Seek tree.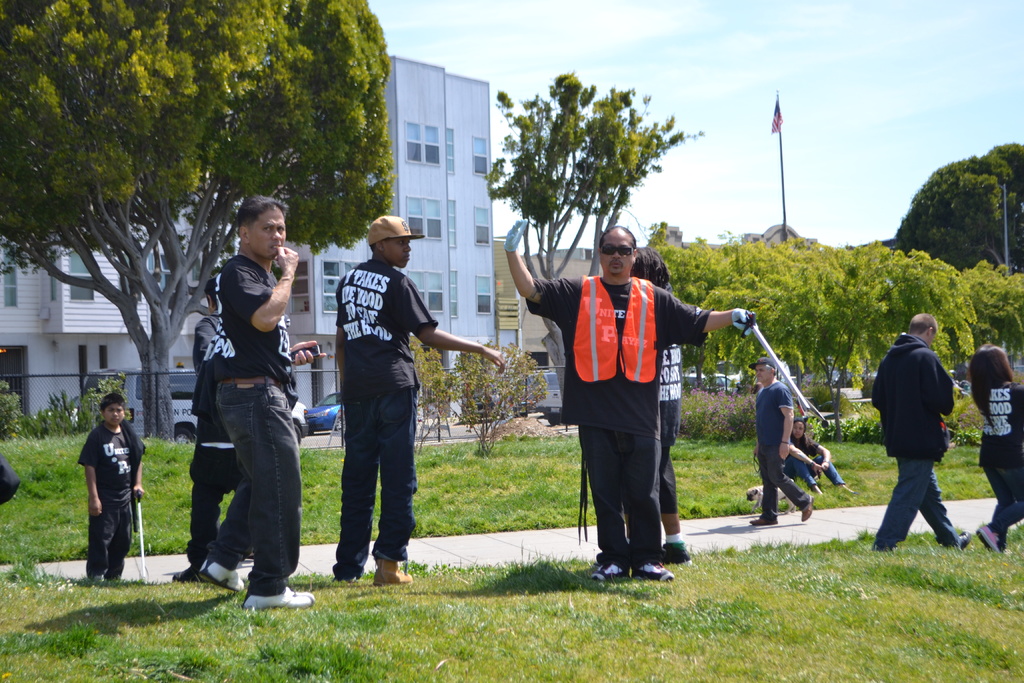
left=487, top=67, right=708, bottom=415.
